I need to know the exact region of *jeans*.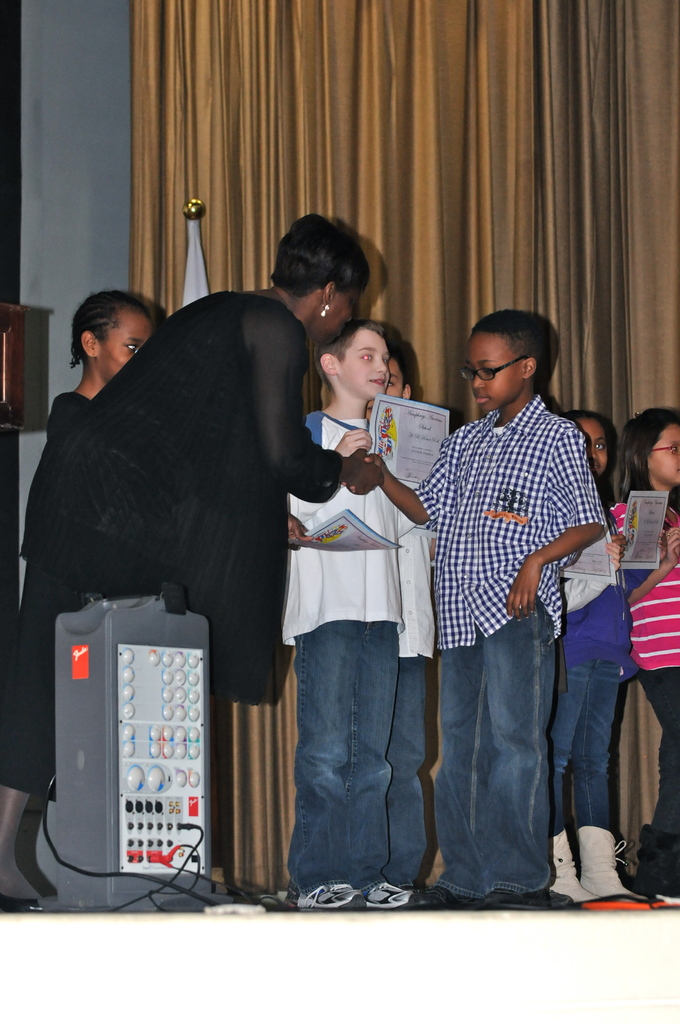
Region: l=285, t=607, r=420, b=903.
